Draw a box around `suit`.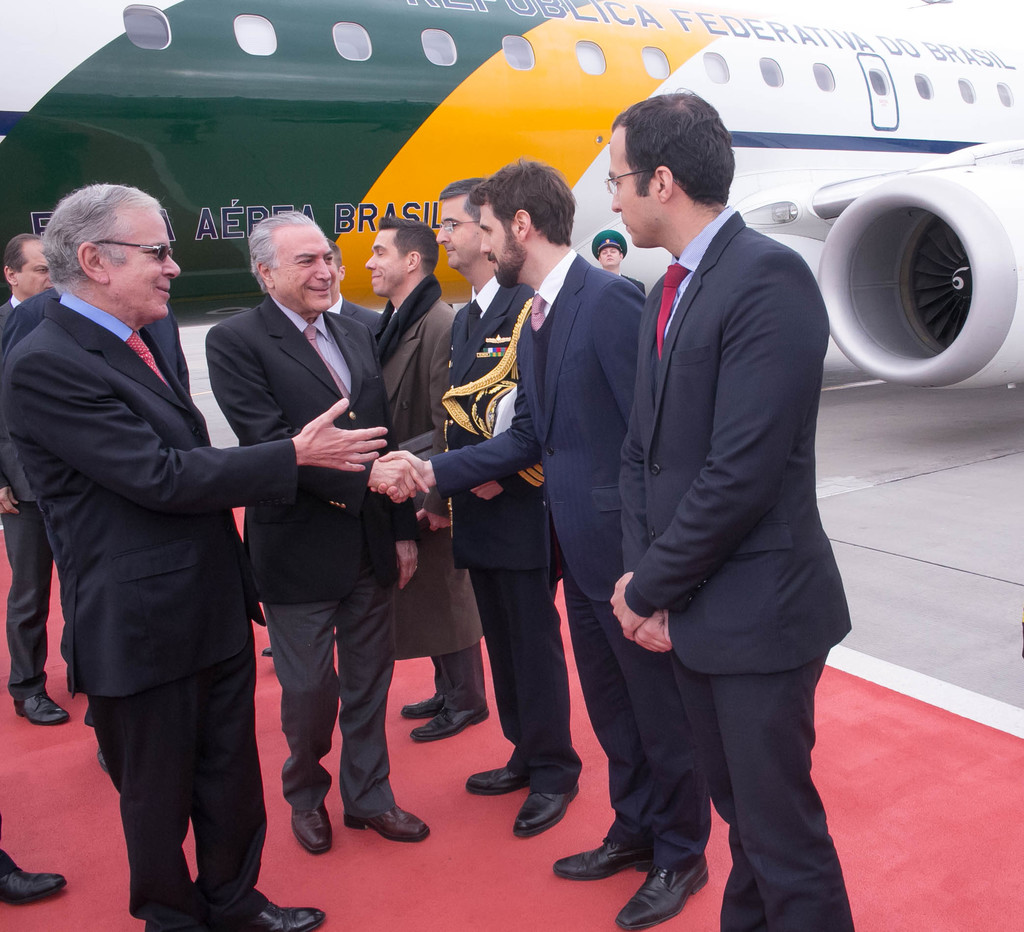
(3, 298, 299, 931).
